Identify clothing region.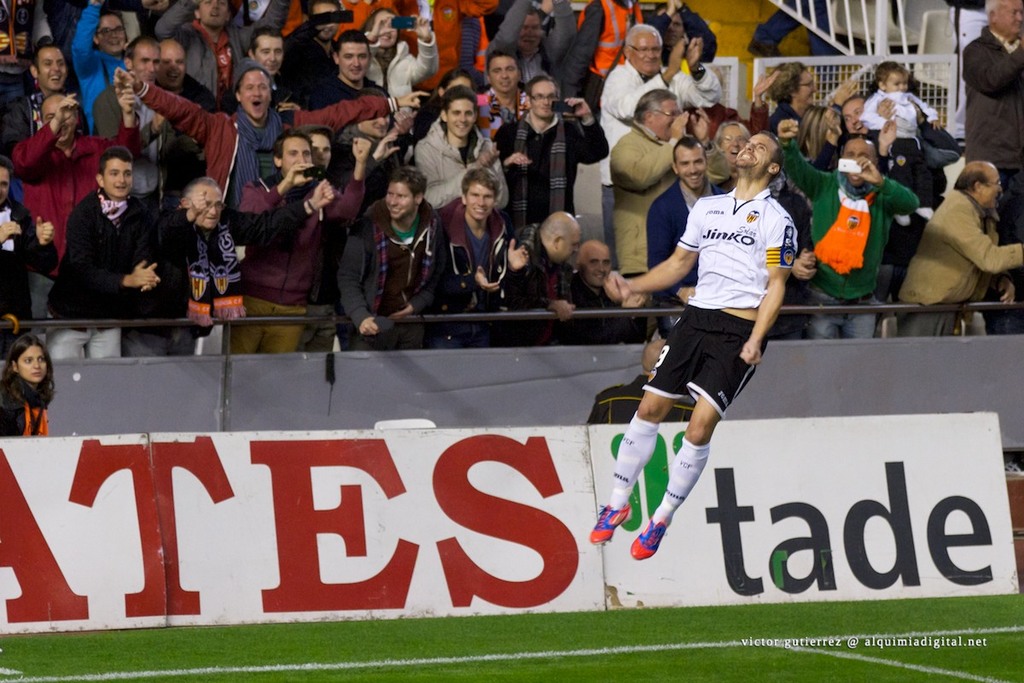
Region: left=0, top=375, right=42, bottom=445.
